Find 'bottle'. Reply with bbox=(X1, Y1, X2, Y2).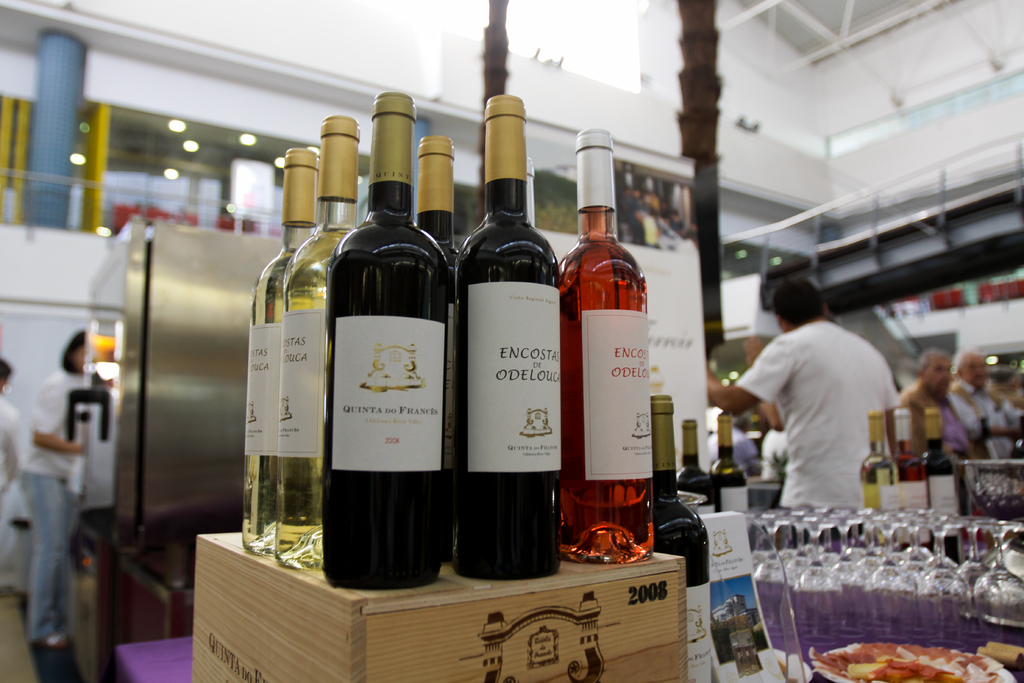
bbox=(522, 156, 538, 229).
